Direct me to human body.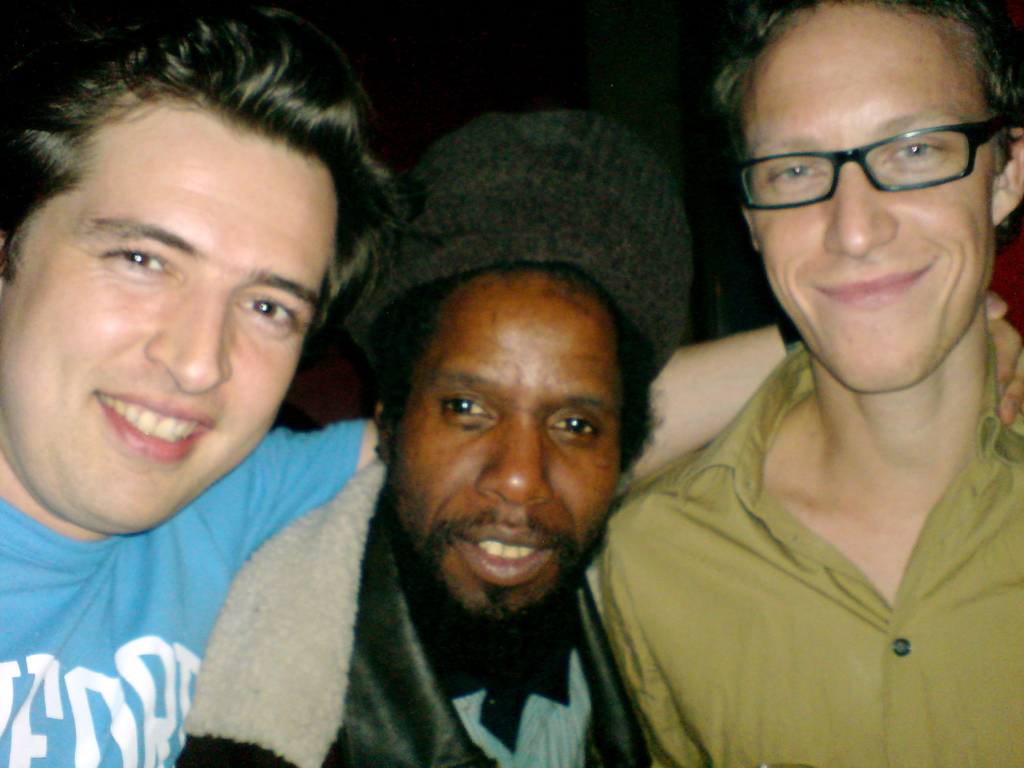
Direction: crop(175, 106, 692, 766).
